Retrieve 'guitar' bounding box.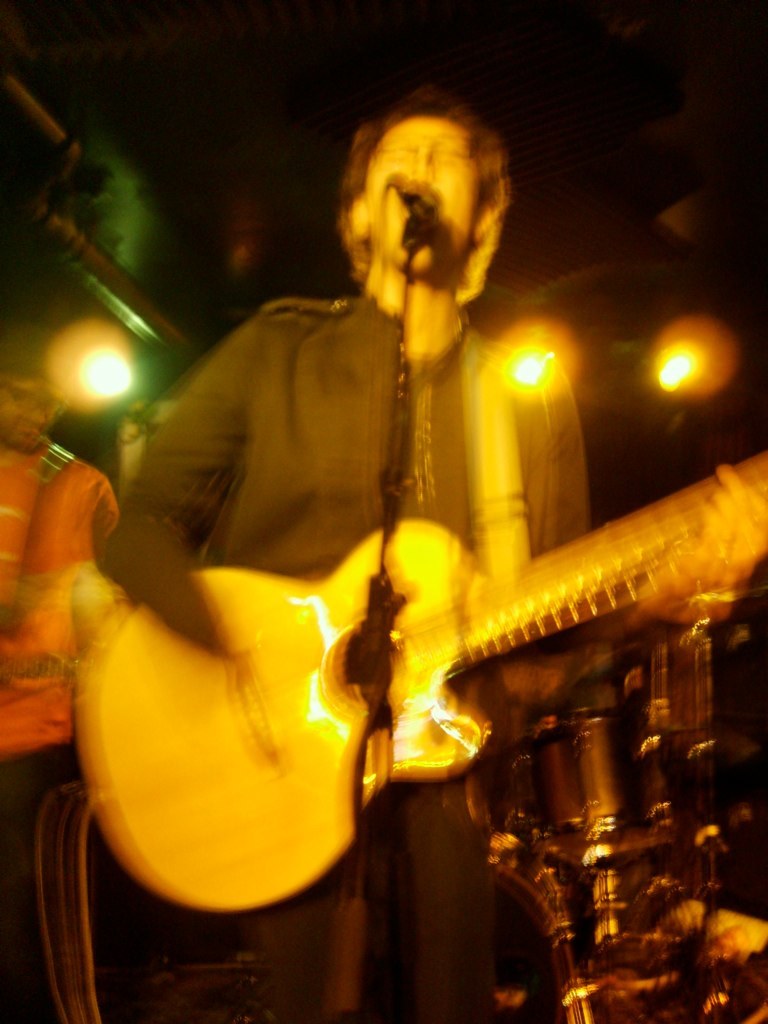
Bounding box: BBox(79, 447, 767, 917).
